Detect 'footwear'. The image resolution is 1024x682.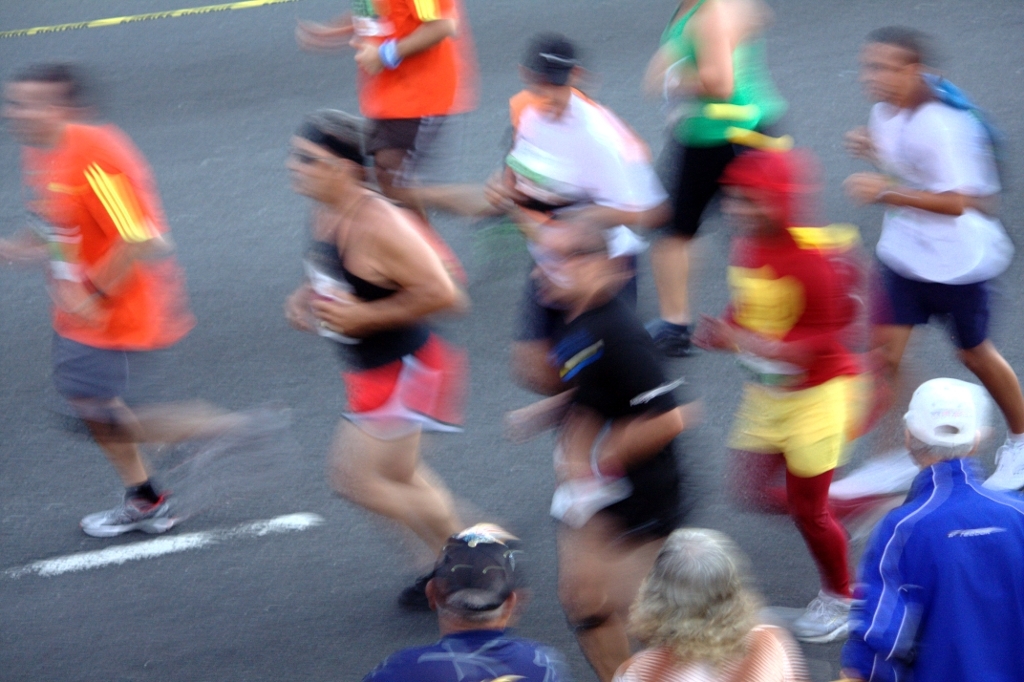
(981,434,1023,495).
